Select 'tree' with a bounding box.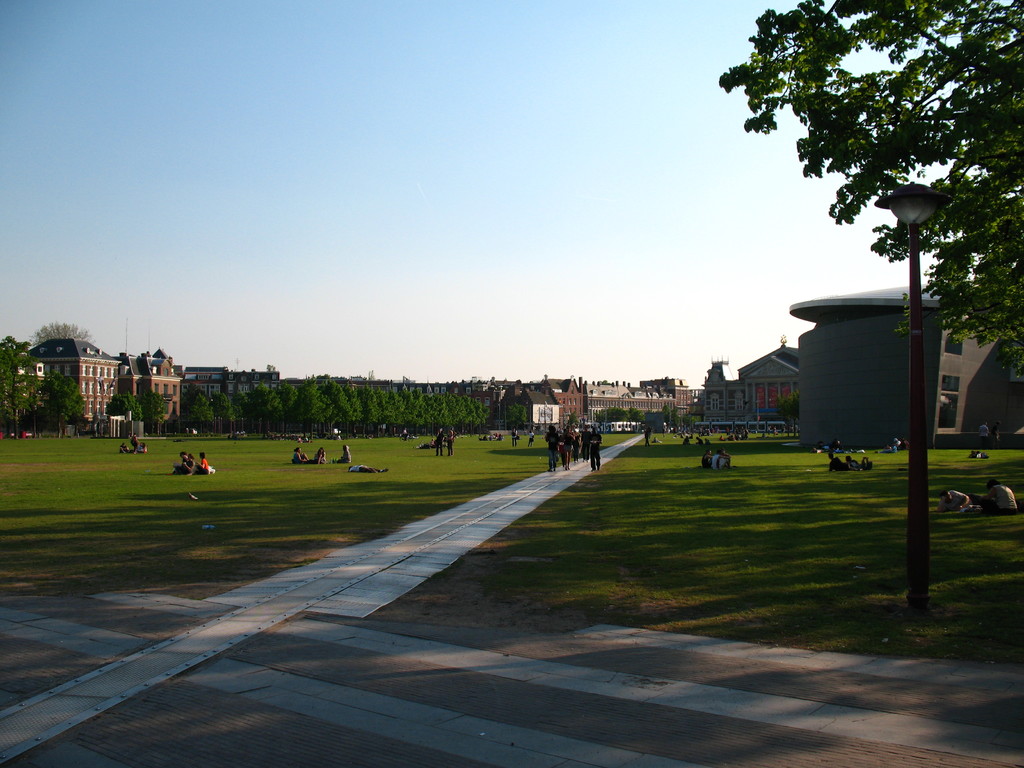
(x1=29, y1=323, x2=98, y2=352).
